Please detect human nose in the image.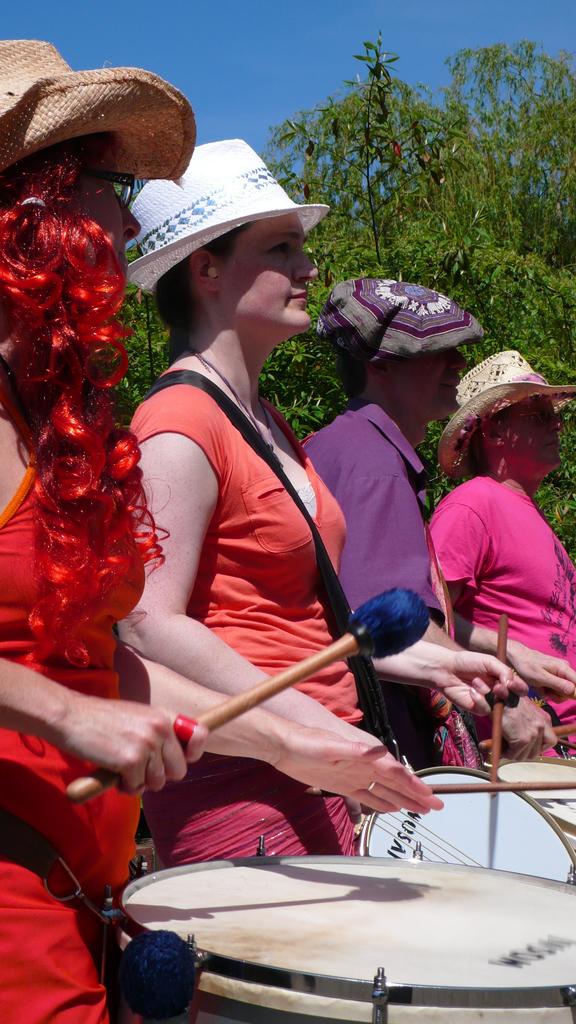
BBox(445, 349, 466, 375).
